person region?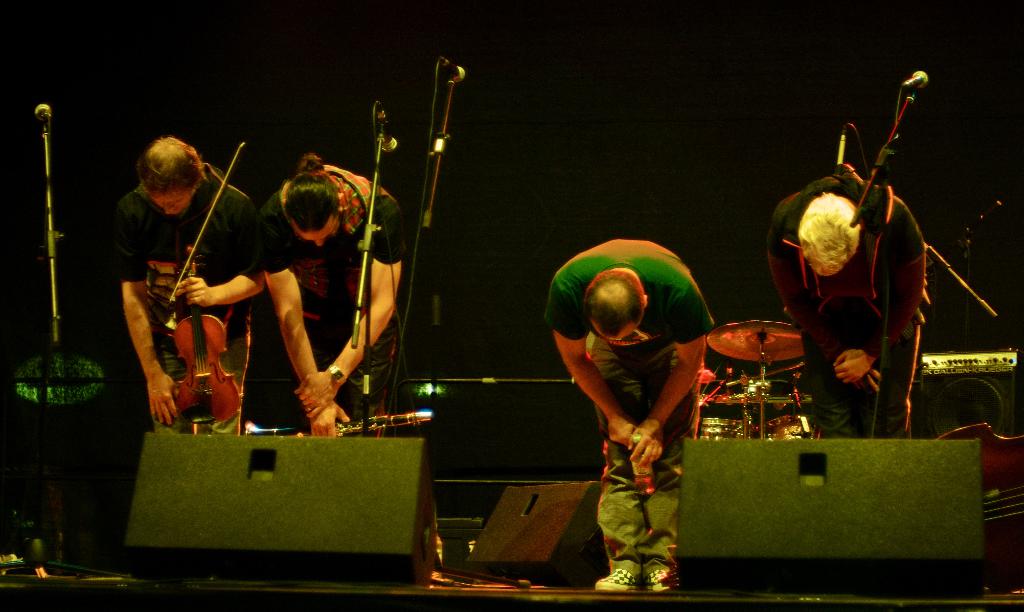
bbox=(545, 234, 712, 596)
